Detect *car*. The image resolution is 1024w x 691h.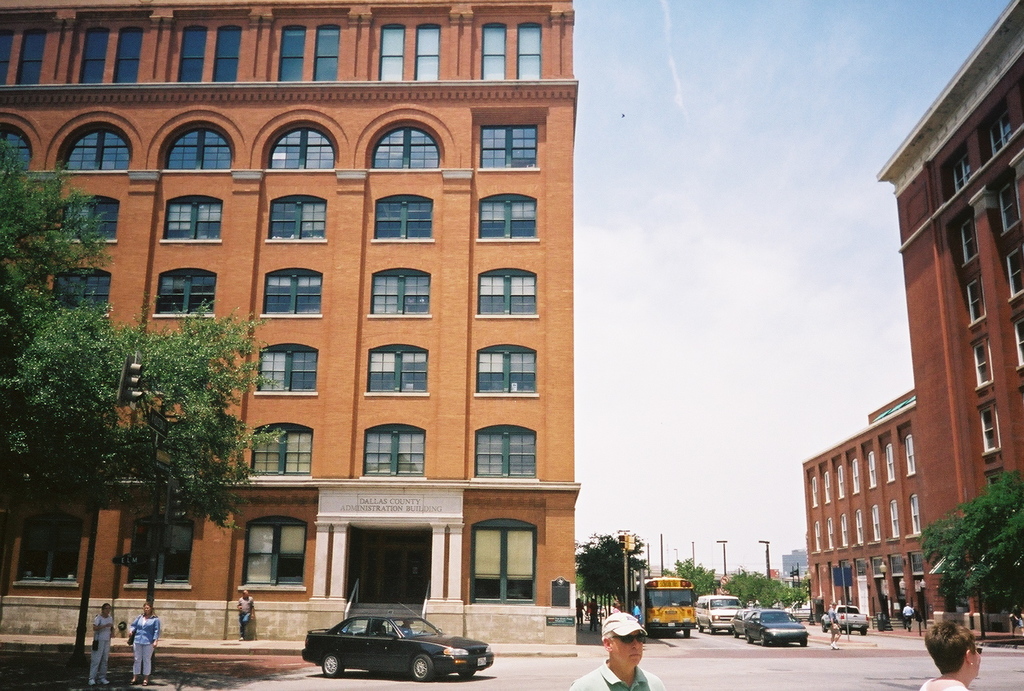
<bbox>743, 607, 804, 646</bbox>.
